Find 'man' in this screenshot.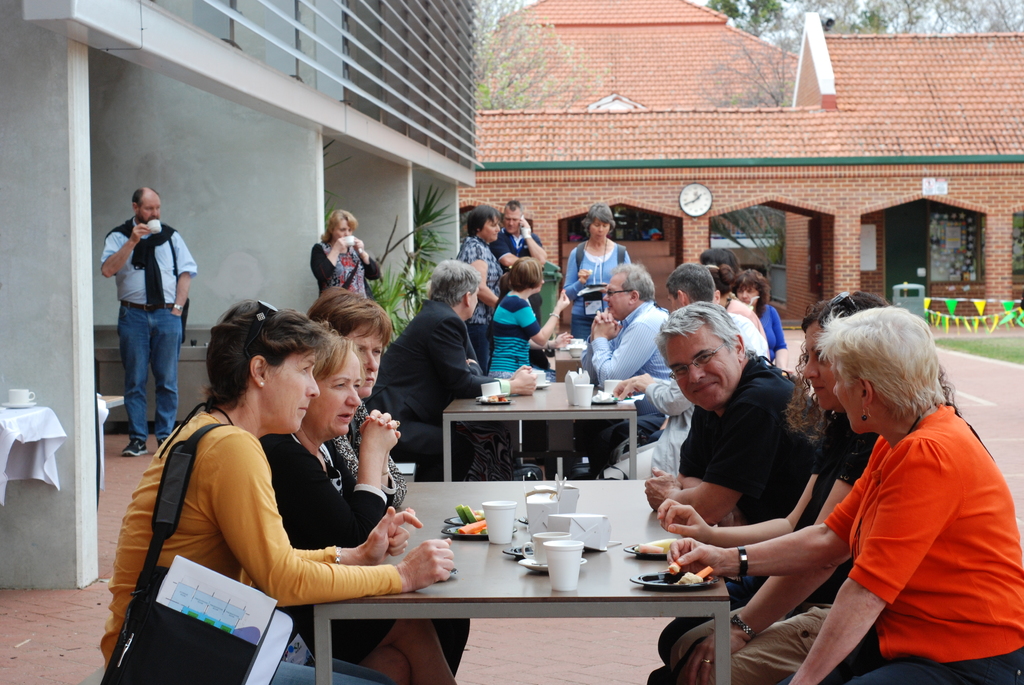
The bounding box for 'man' is (92,188,189,457).
